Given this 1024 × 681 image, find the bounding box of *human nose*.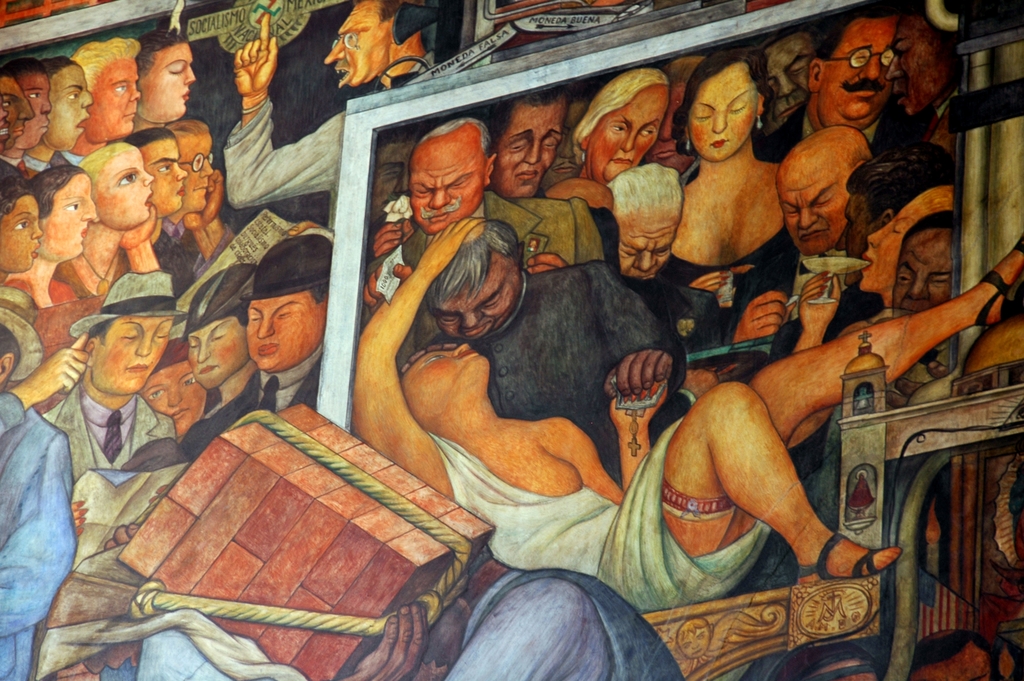
83,90,94,104.
